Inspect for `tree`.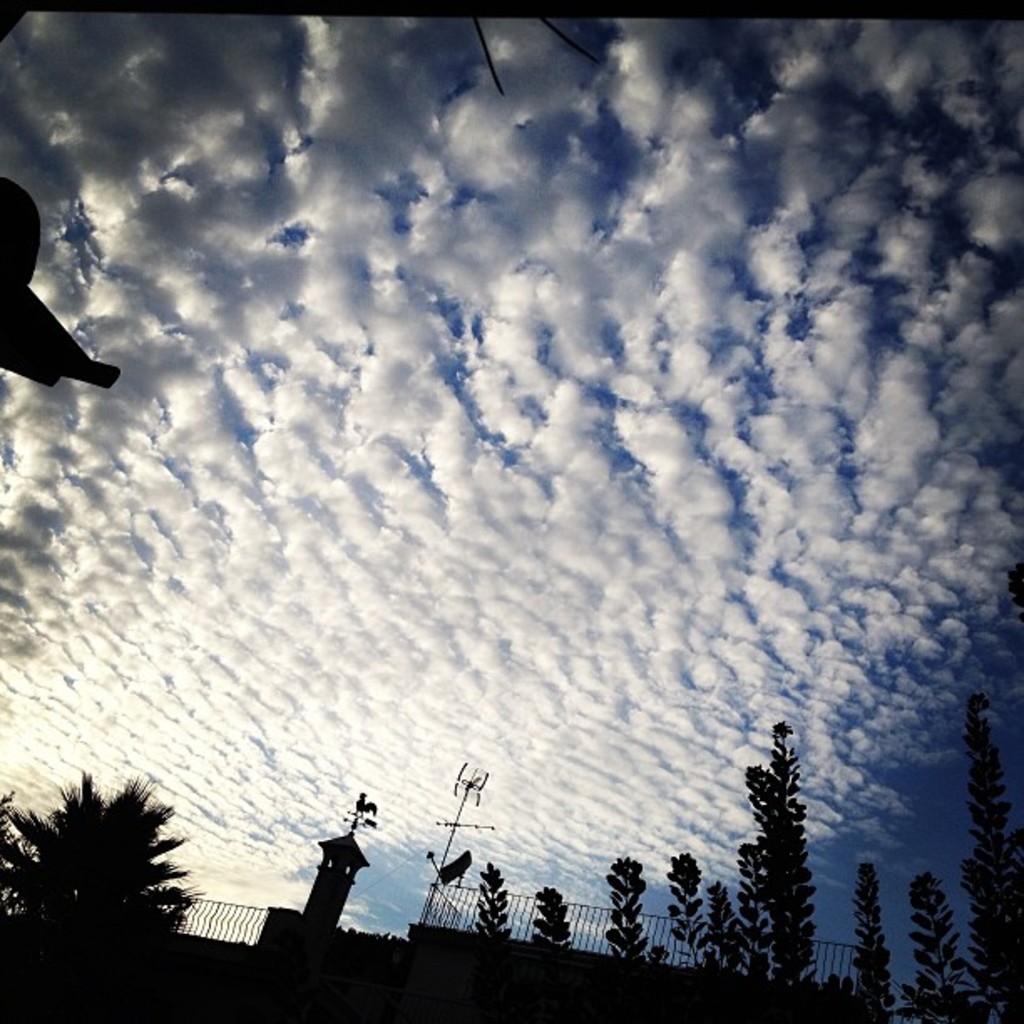
Inspection: 0/796/38/940.
